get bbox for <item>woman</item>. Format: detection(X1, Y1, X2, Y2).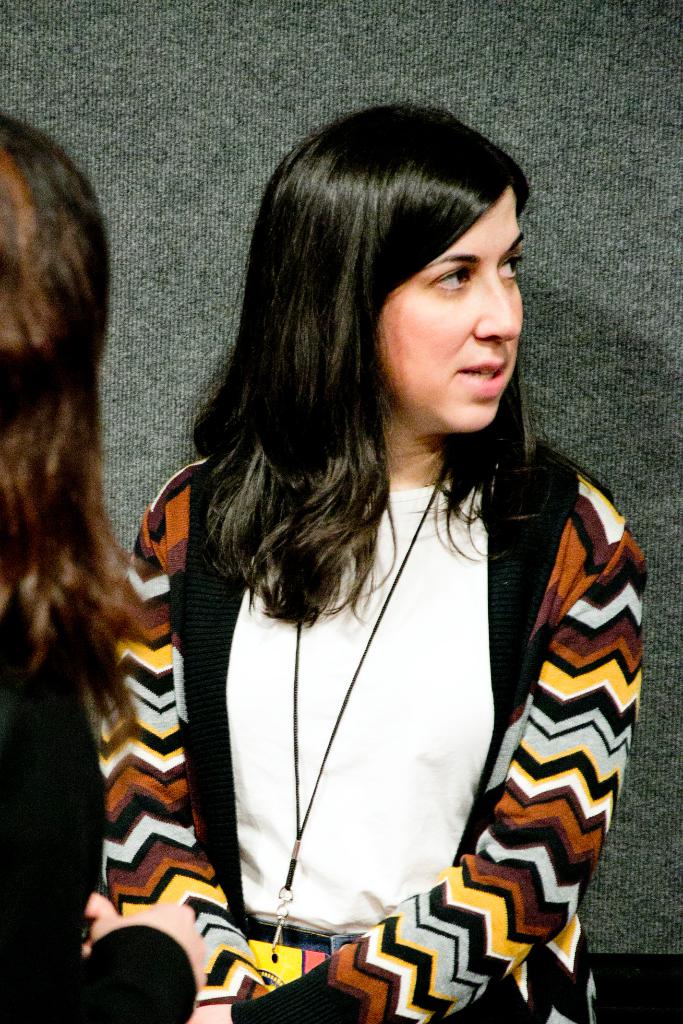
detection(106, 97, 655, 961).
